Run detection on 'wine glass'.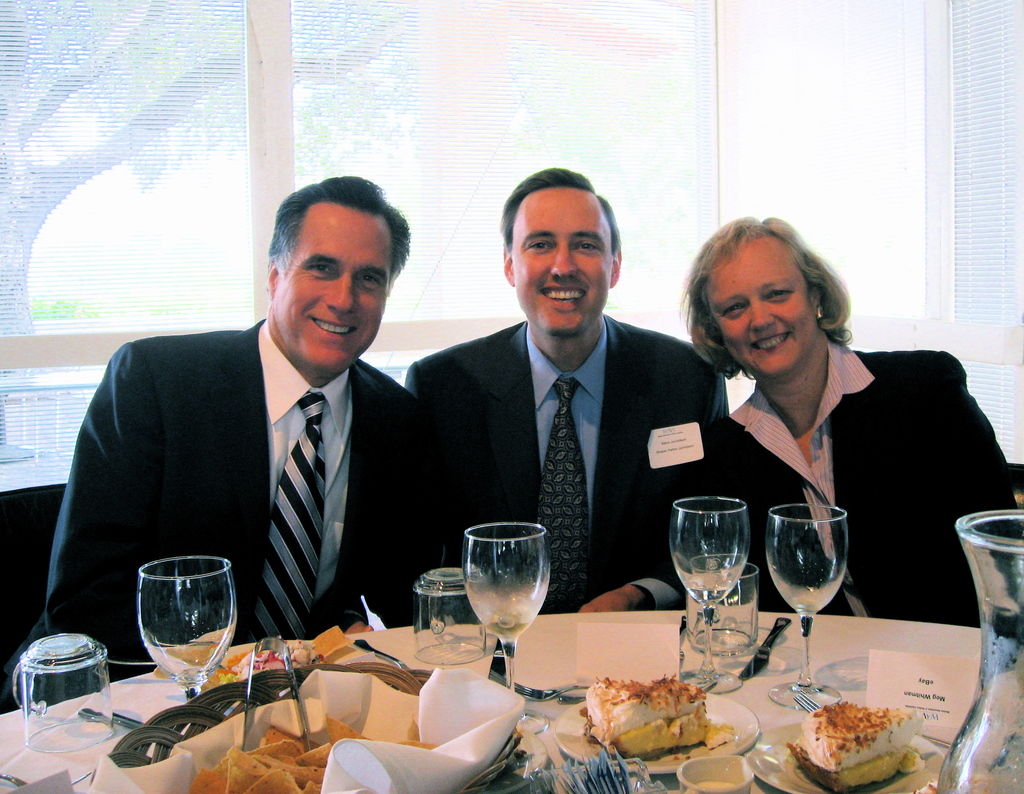
Result: crop(137, 554, 236, 696).
